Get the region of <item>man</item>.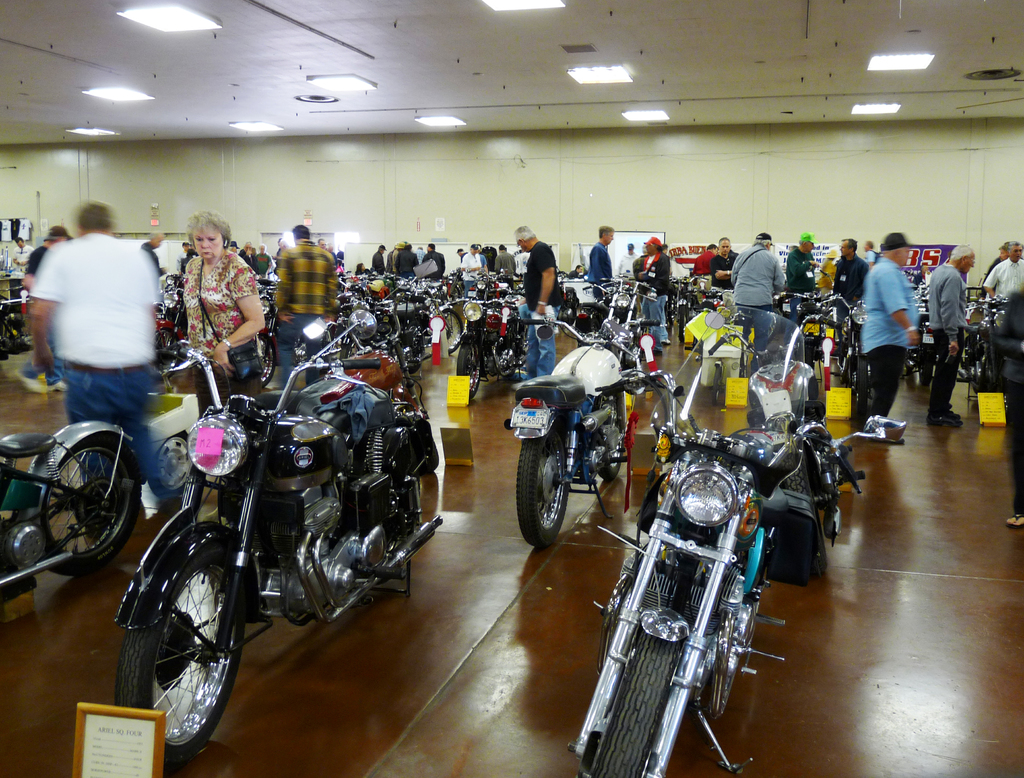
520 222 561 391.
